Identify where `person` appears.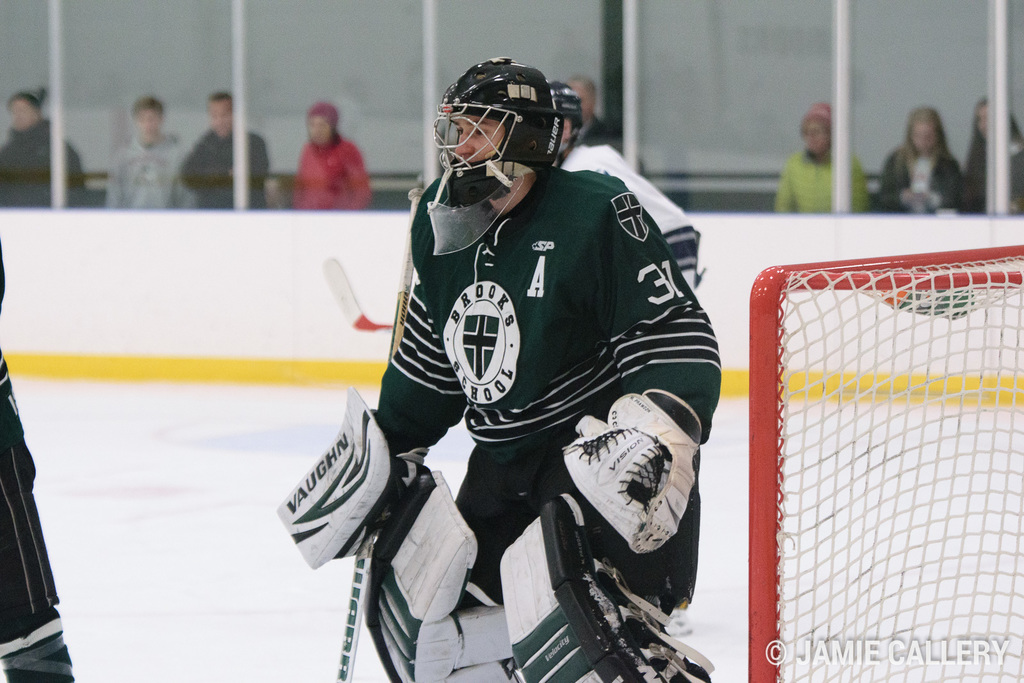
Appears at region(964, 91, 1023, 209).
